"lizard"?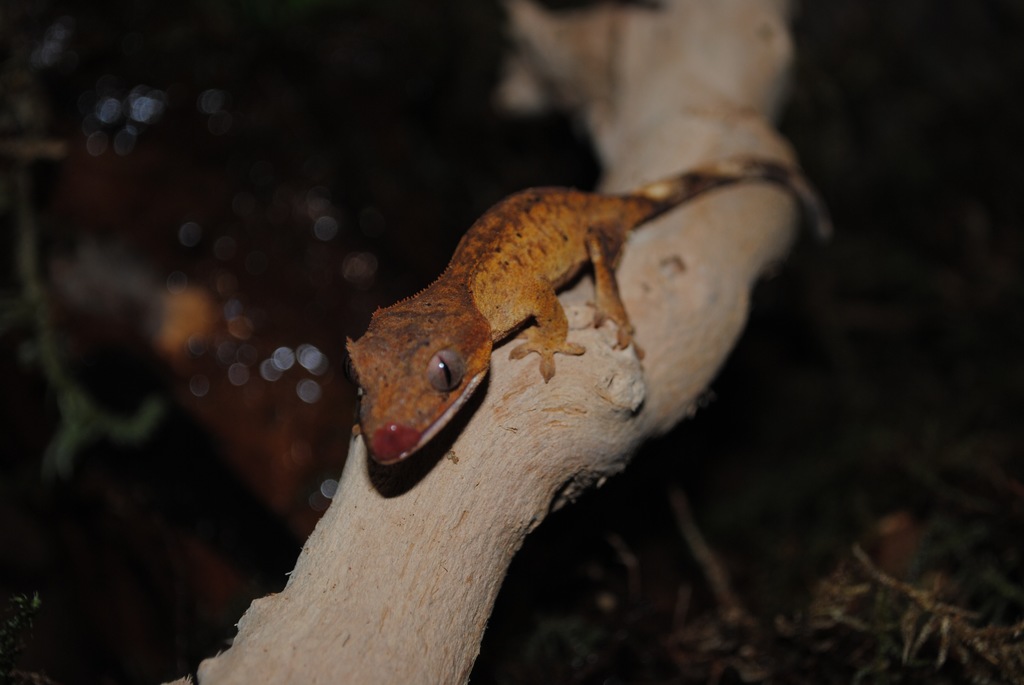
[left=344, top=152, right=835, bottom=468]
